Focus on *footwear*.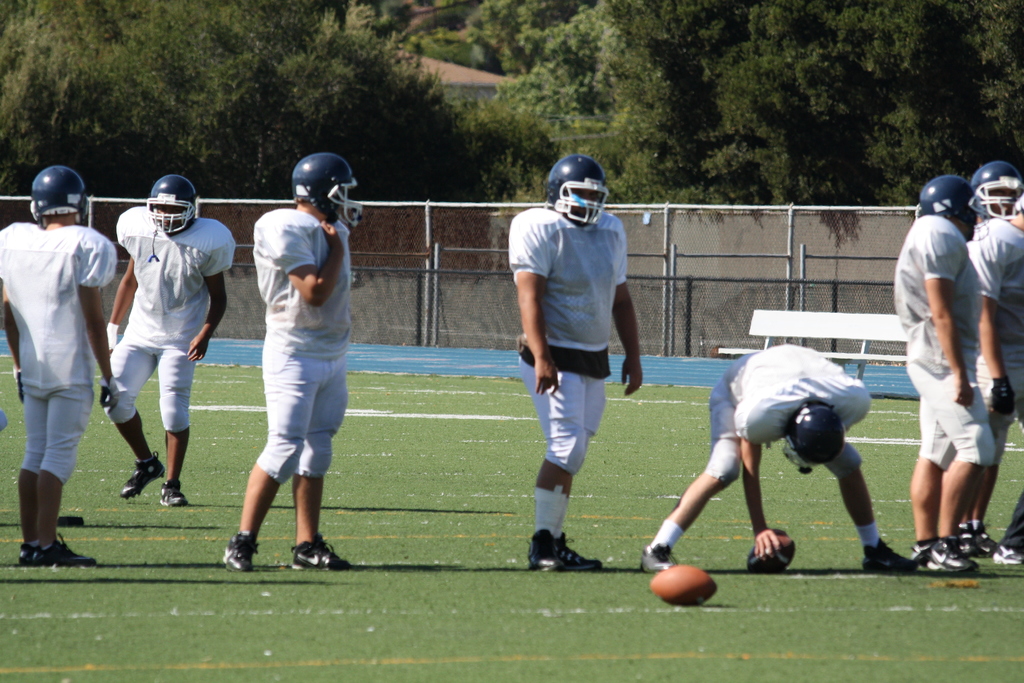
Focused at region(35, 532, 96, 568).
